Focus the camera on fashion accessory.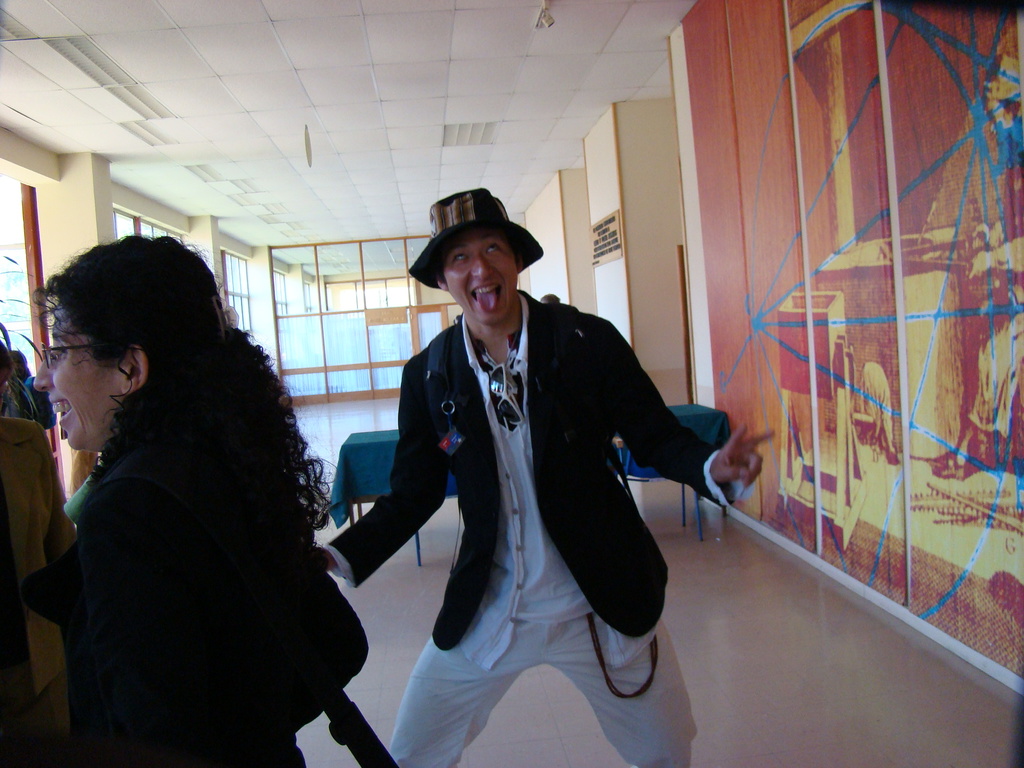
Focus region: bbox(438, 400, 467, 458).
